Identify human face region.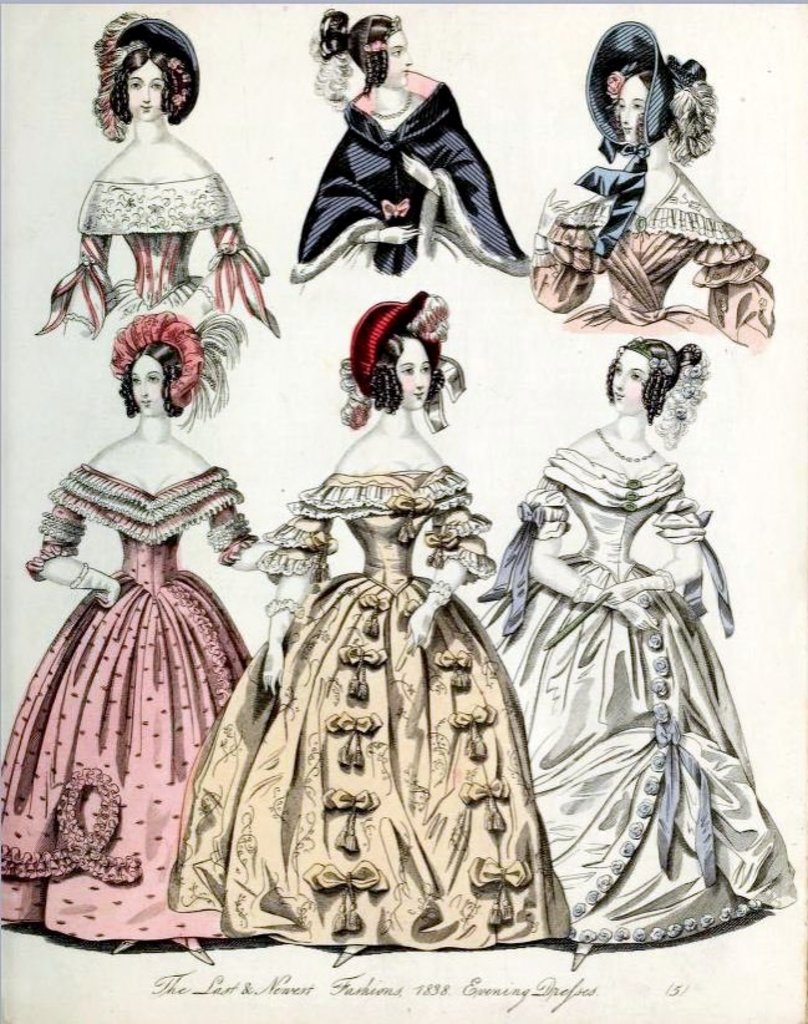
Region: (left=608, top=340, right=642, bottom=420).
